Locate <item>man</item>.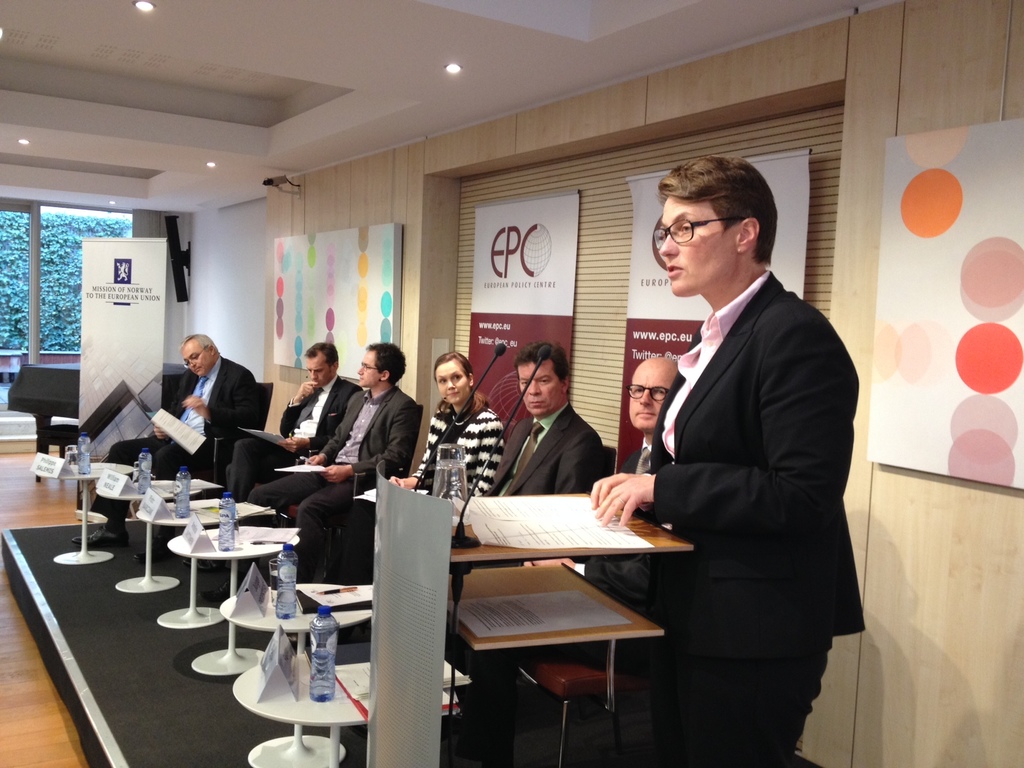
Bounding box: box(227, 338, 359, 503).
